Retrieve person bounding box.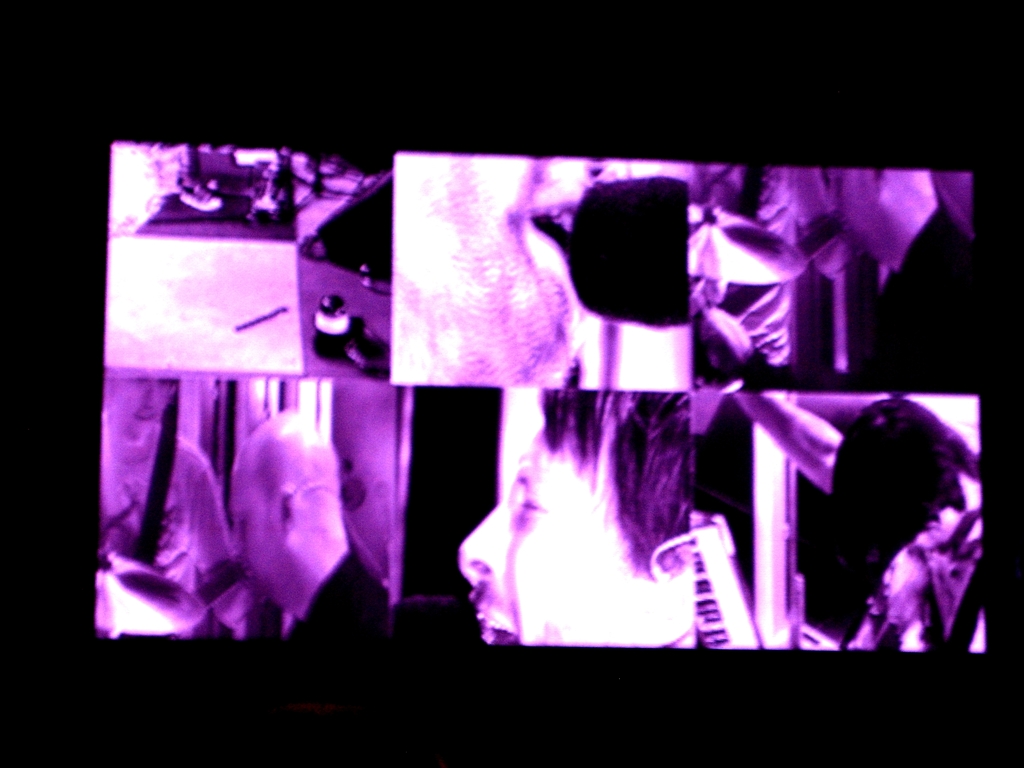
Bounding box: <box>457,388,756,651</box>.
